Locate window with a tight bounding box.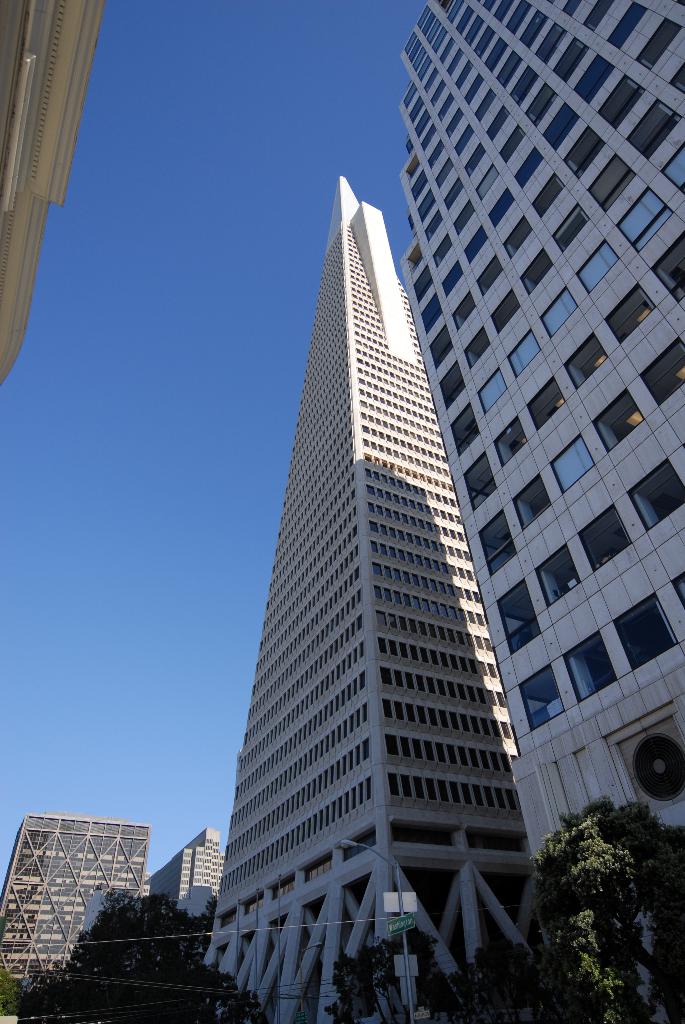
detection(479, 305, 547, 417).
